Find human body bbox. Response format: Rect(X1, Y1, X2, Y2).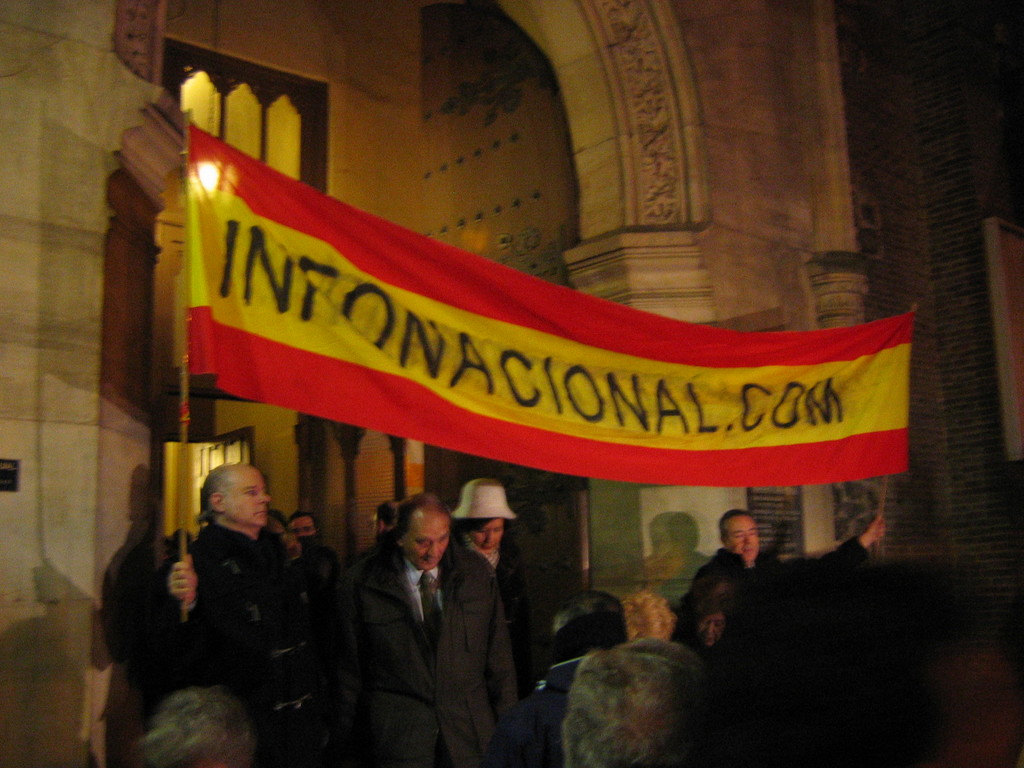
Rect(161, 456, 326, 767).
